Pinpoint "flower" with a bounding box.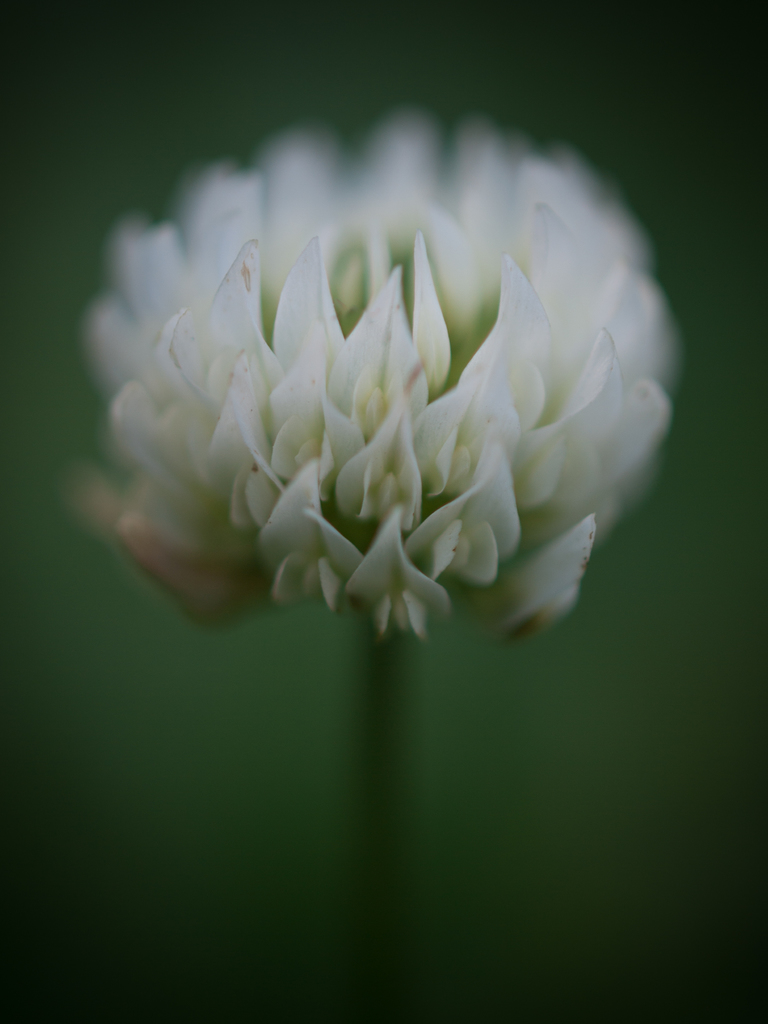
[x1=84, y1=120, x2=682, y2=655].
